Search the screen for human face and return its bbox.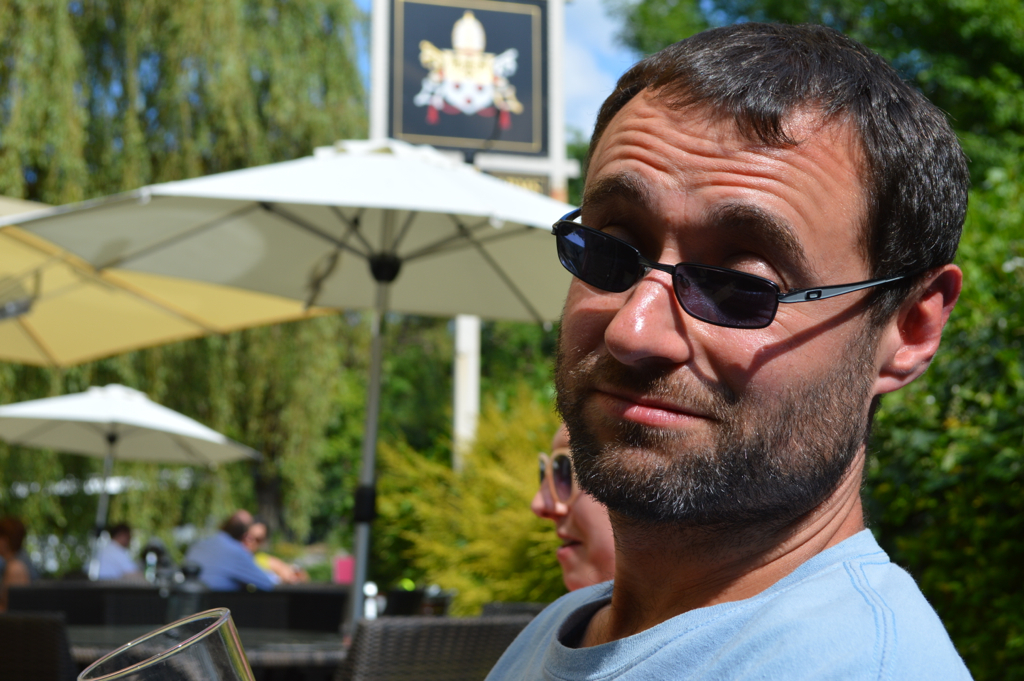
Found: [x1=527, y1=433, x2=611, y2=590].
